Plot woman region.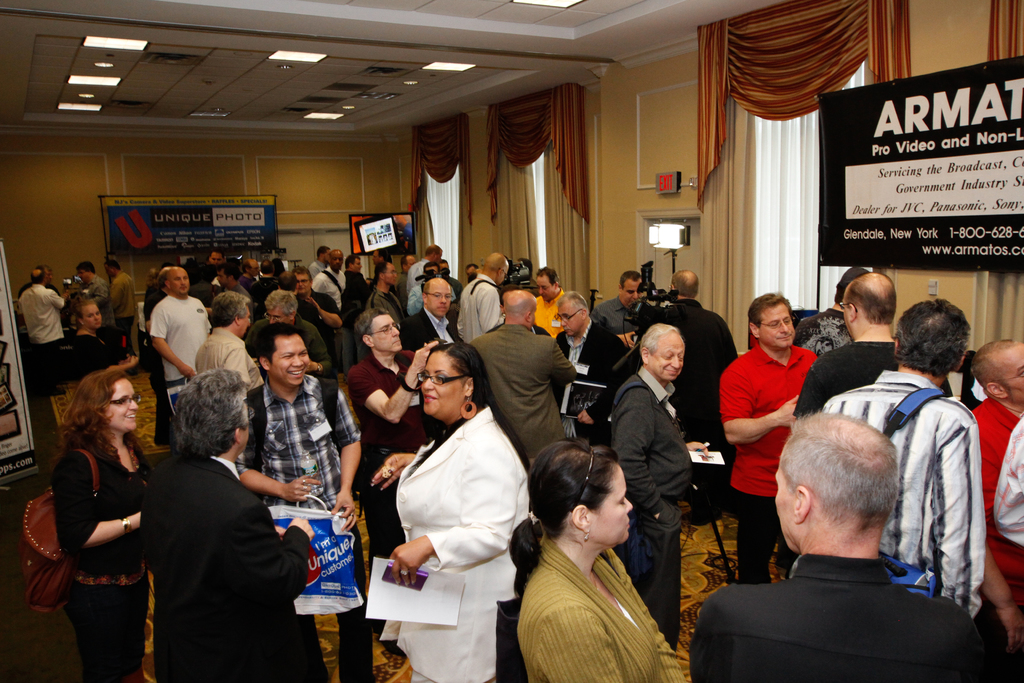
Plotted at rect(385, 343, 537, 682).
